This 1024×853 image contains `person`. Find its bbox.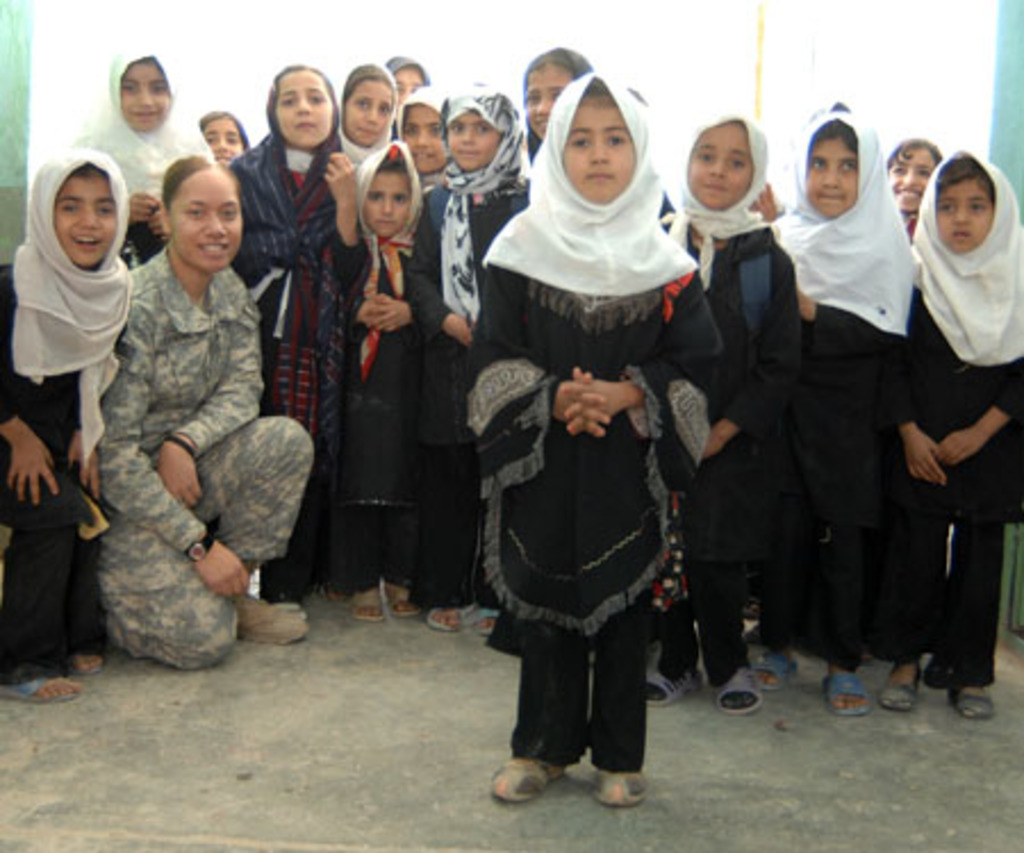
323, 59, 396, 159.
